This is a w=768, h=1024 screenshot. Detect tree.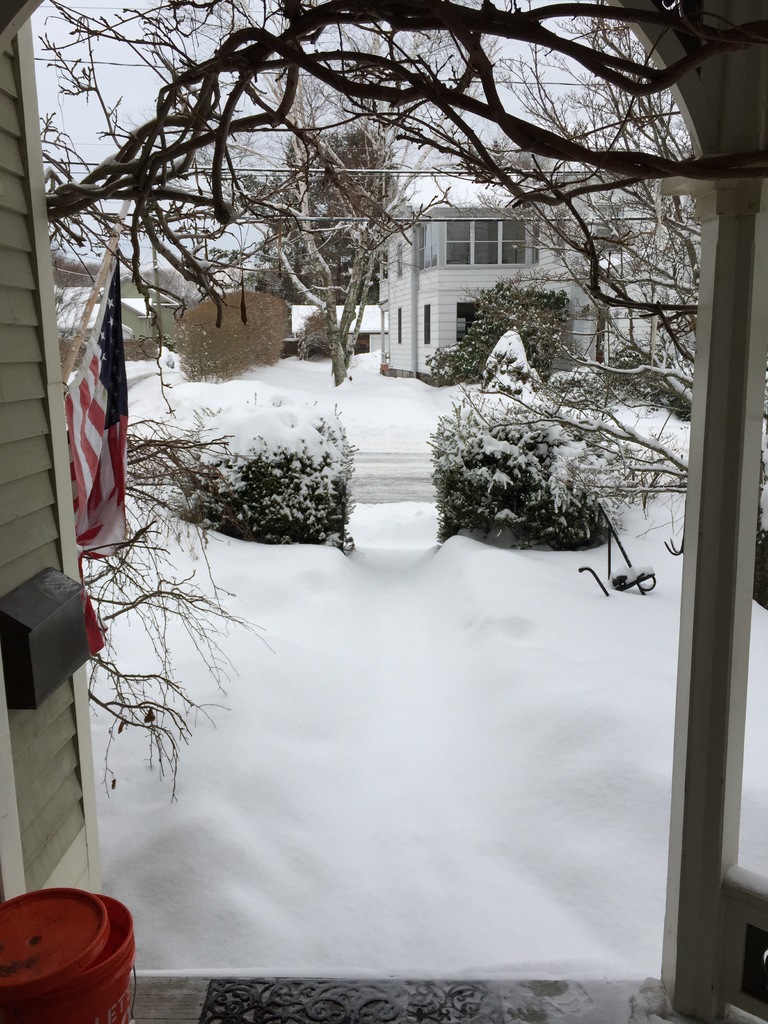
369 0 767 589.
